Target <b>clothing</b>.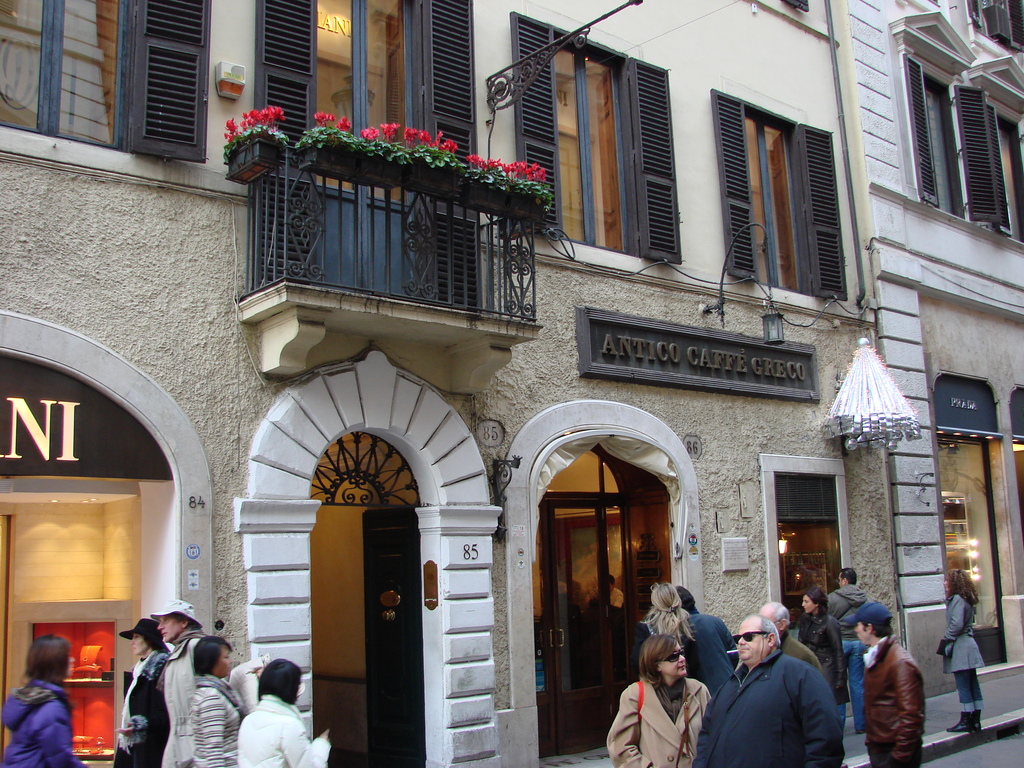
Target region: (239, 689, 333, 761).
